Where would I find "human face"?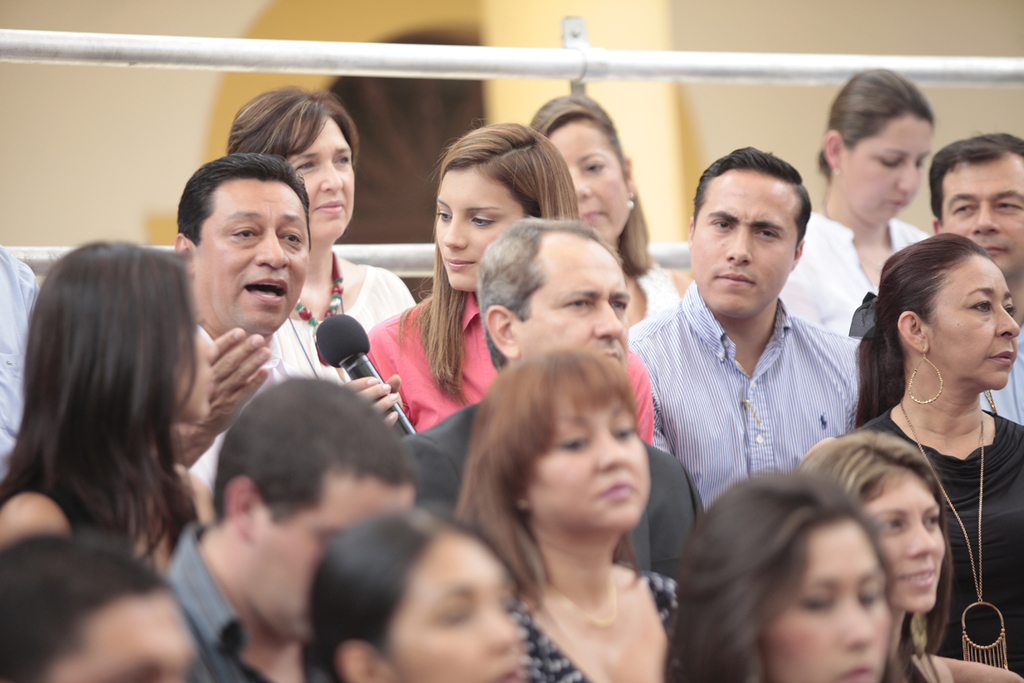
At box=[290, 106, 355, 250].
